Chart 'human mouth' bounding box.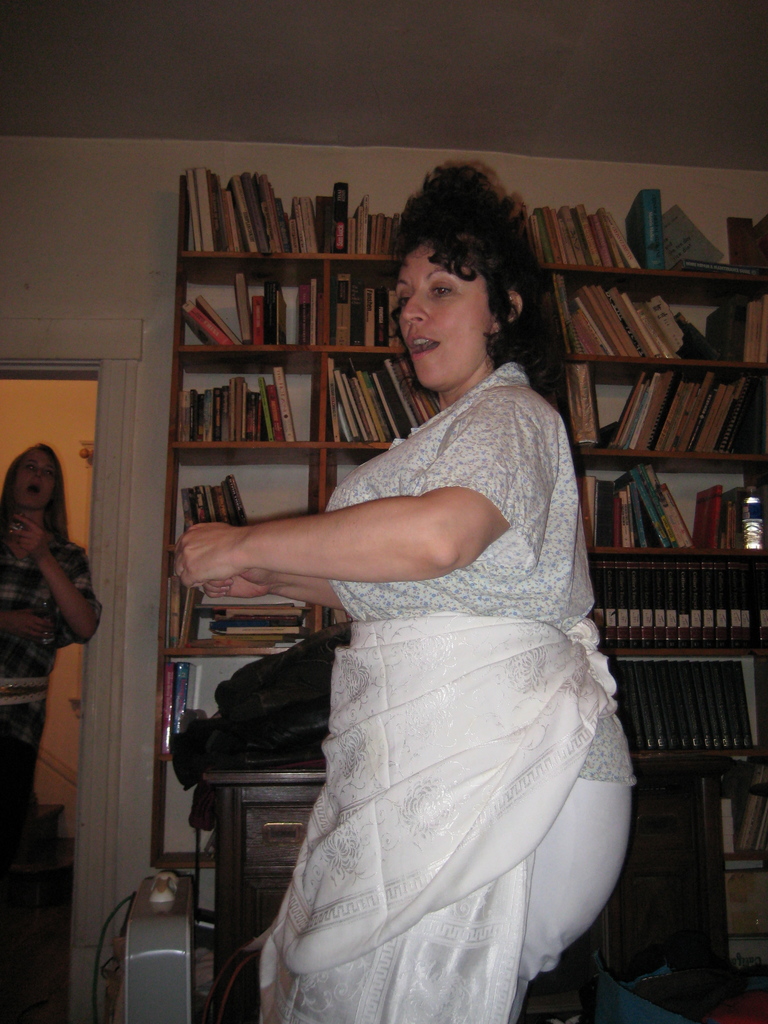
Charted: l=404, t=332, r=439, b=363.
